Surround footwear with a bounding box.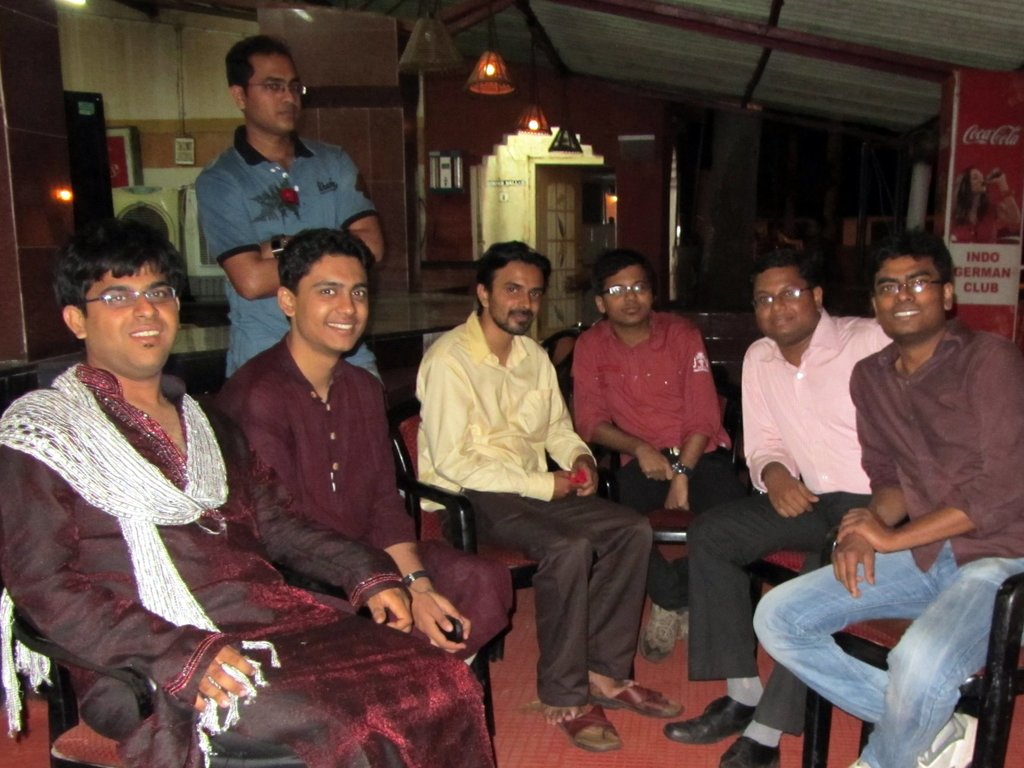
box=[595, 683, 685, 717].
